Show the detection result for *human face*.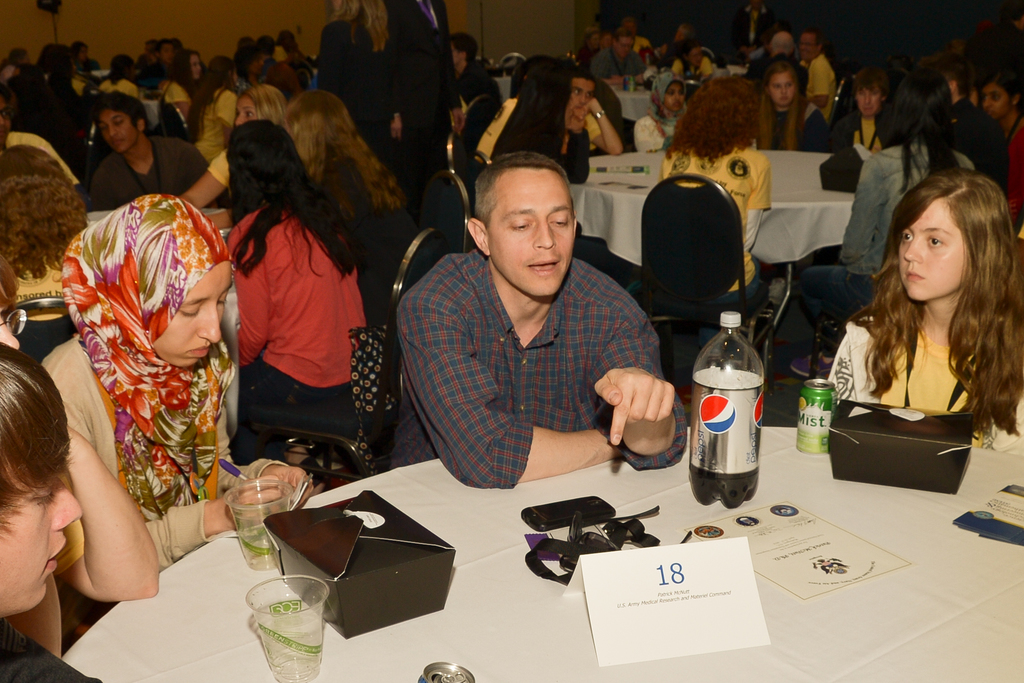
left=152, top=259, right=231, bottom=373.
